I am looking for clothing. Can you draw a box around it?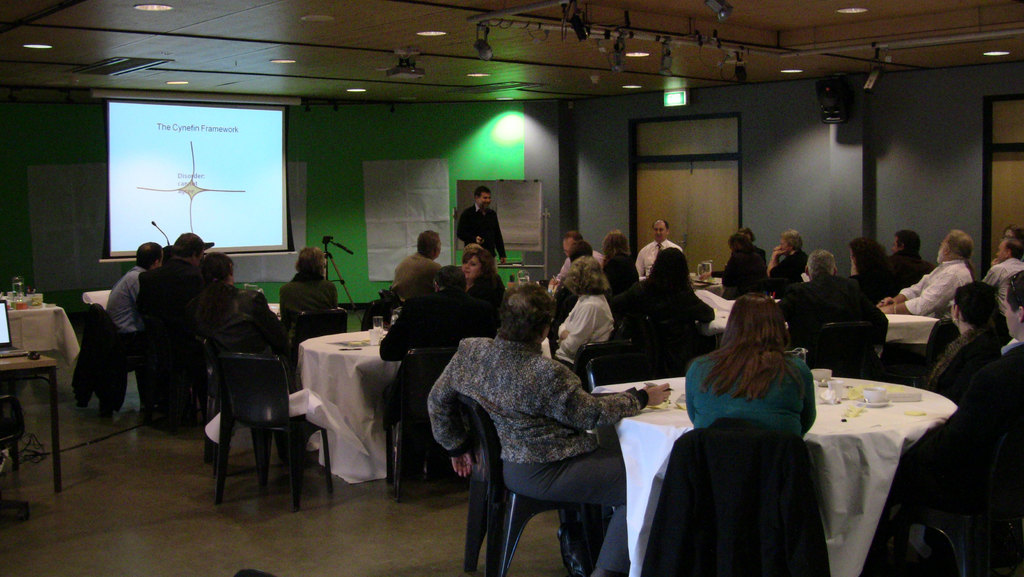
Sure, the bounding box is 99, 261, 140, 367.
